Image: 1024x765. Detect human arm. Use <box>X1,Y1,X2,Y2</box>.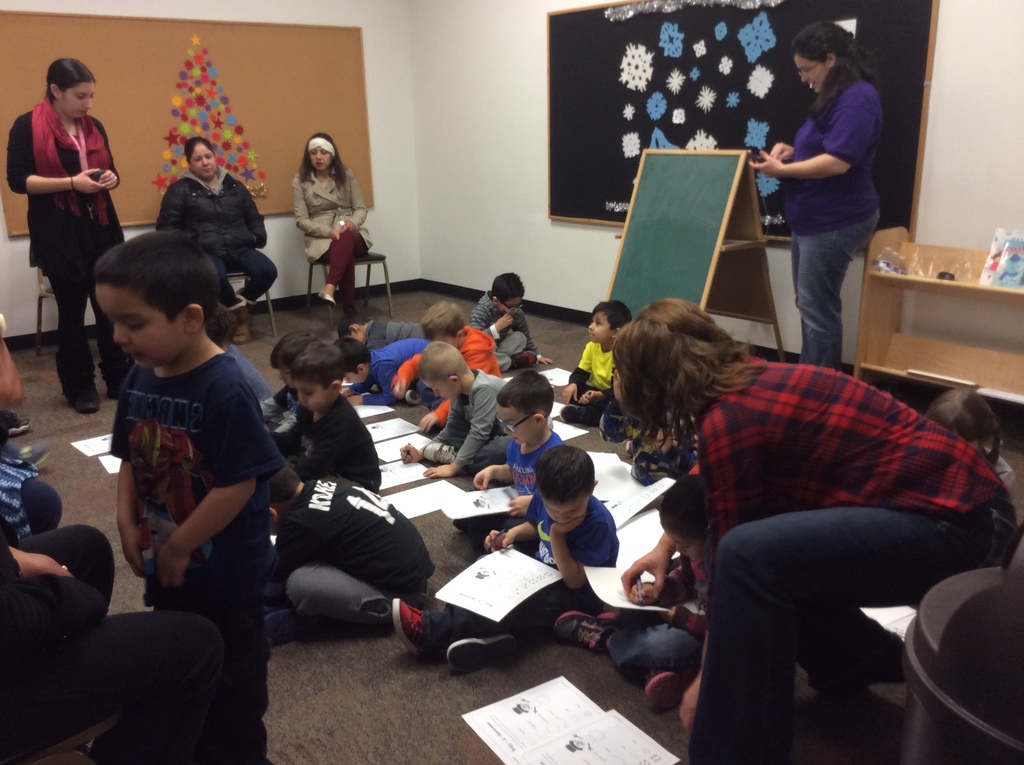
<box>336,161,372,232</box>.
